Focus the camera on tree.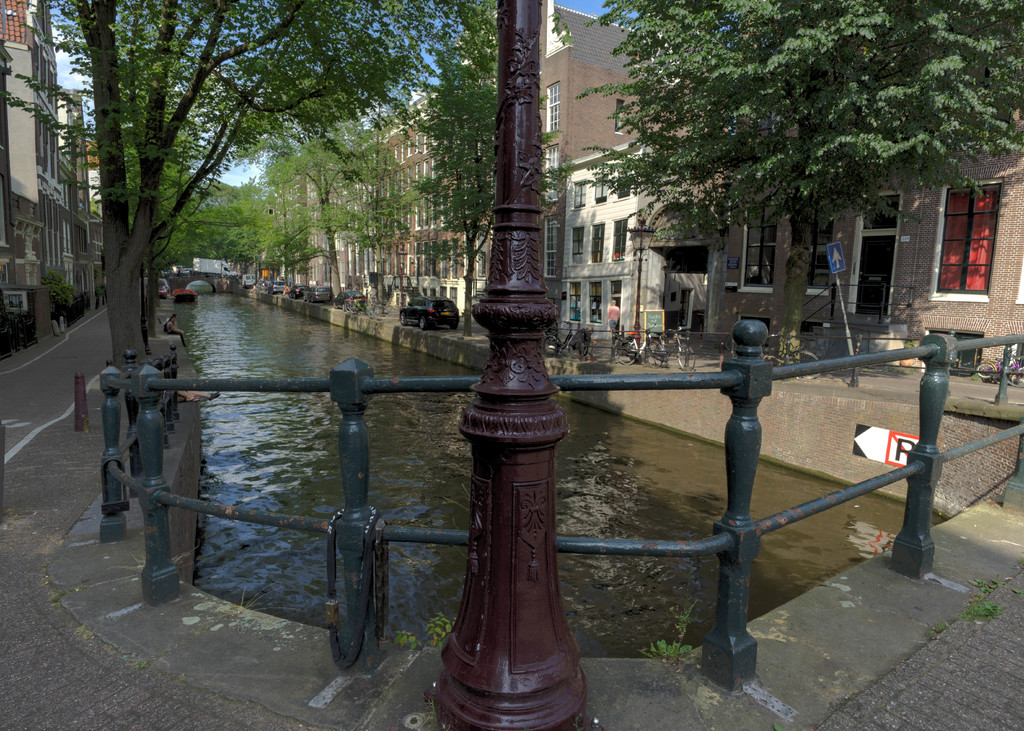
Focus region: [0,0,472,377].
